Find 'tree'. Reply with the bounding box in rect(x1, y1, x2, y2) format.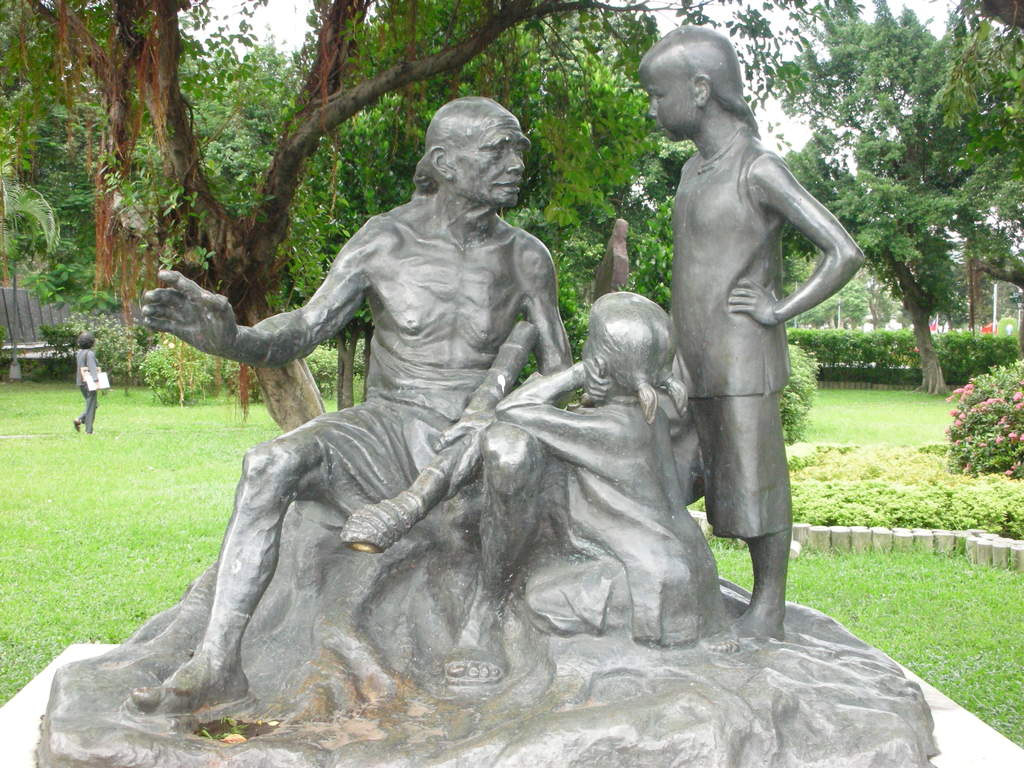
rect(769, 0, 1023, 397).
